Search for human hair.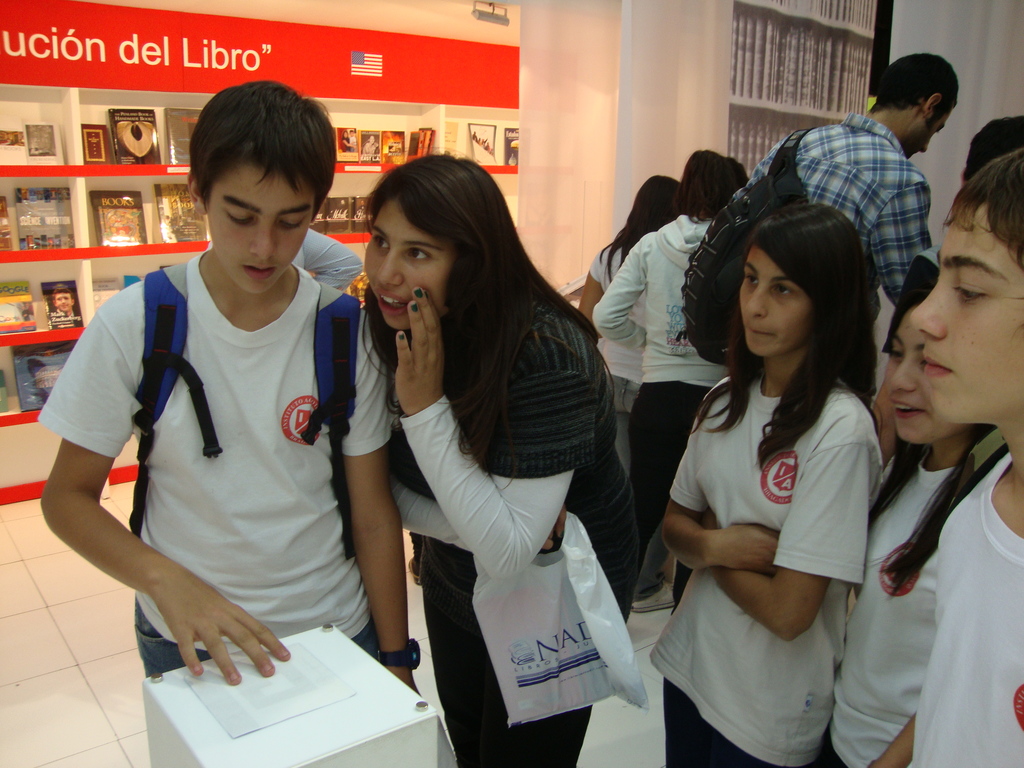
Found at x1=679 y1=145 x2=756 y2=224.
